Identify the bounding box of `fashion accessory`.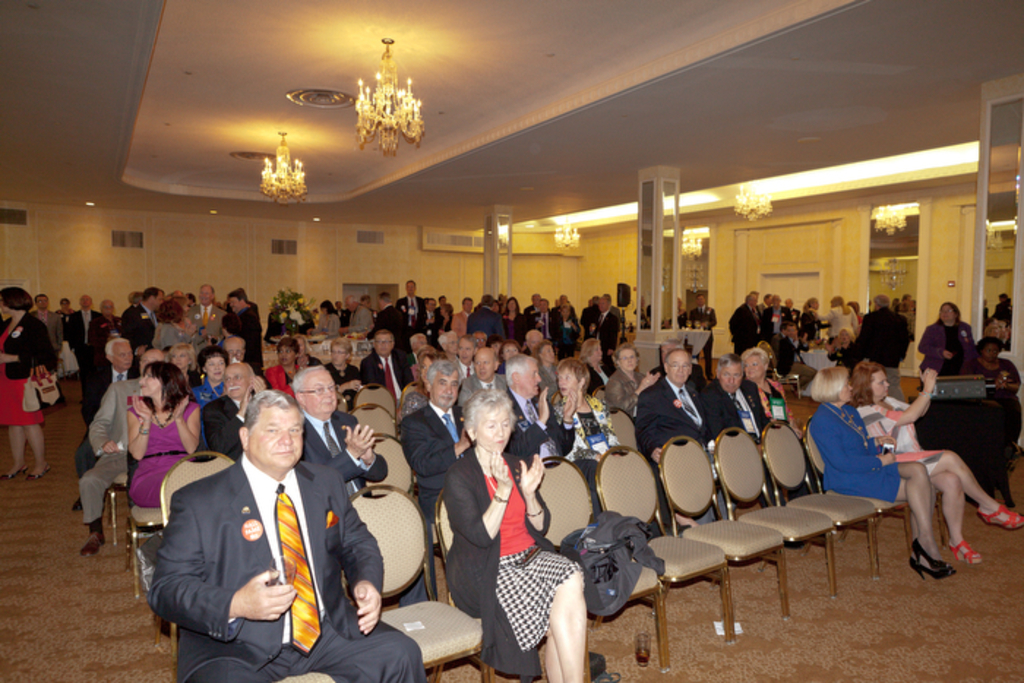
box(951, 538, 982, 563).
